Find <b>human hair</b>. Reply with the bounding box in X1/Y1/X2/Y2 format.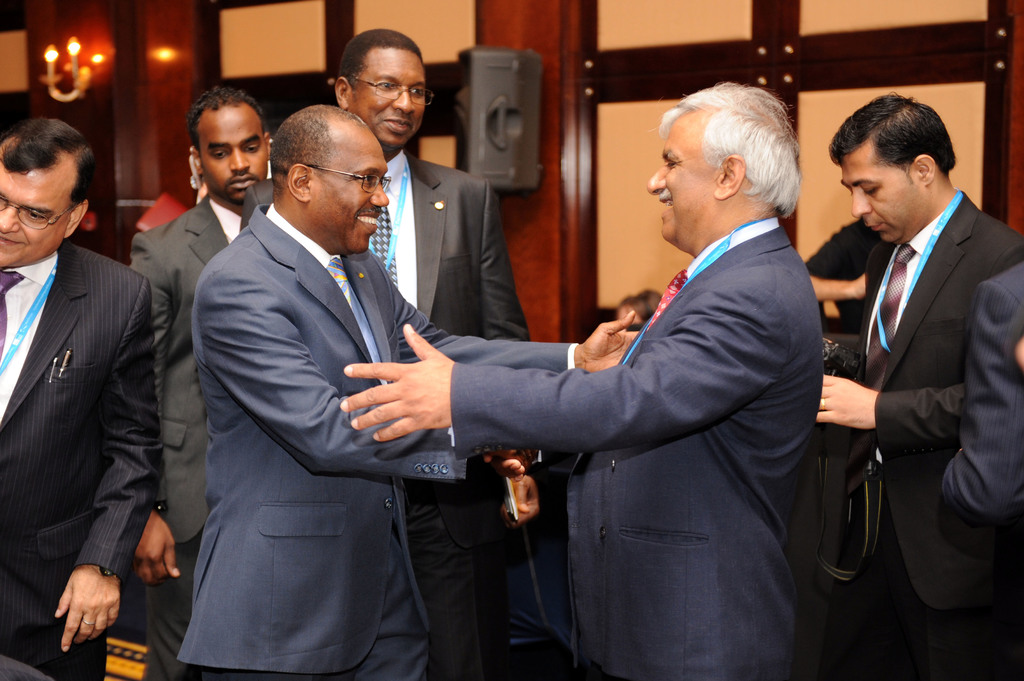
271/104/370/200.
